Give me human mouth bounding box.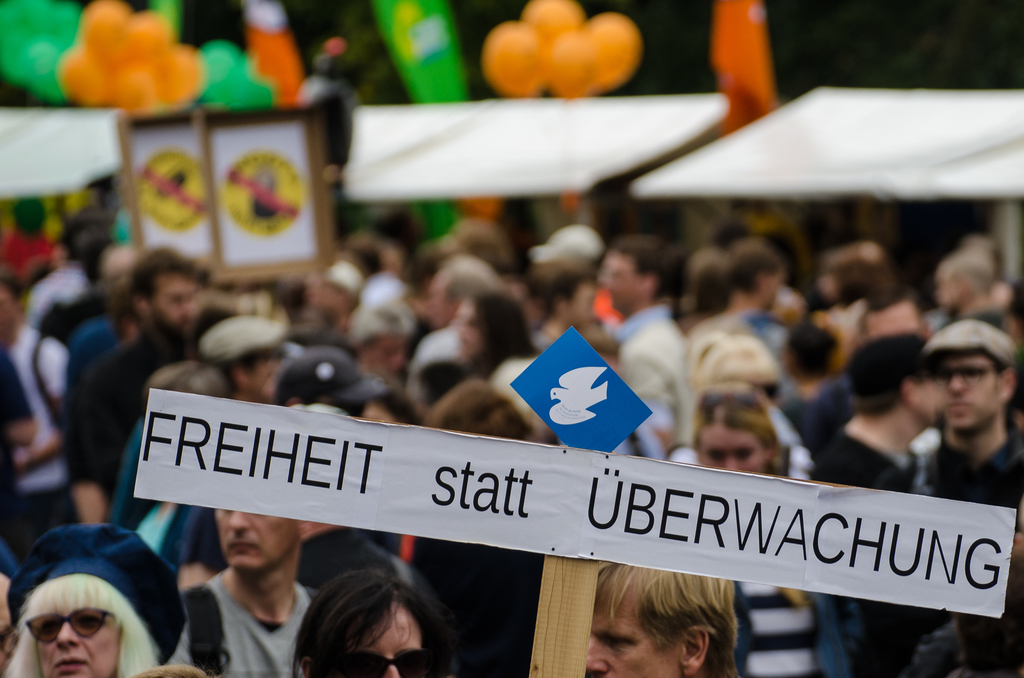
detection(45, 654, 92, 677).
